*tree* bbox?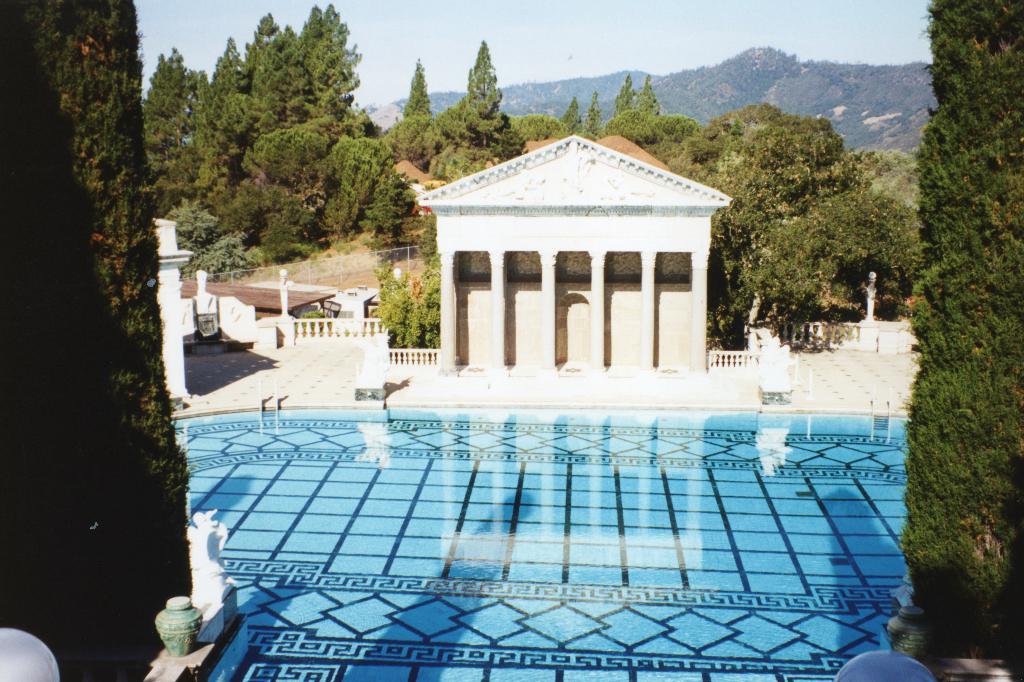
<box>390,56,444,166</box>
